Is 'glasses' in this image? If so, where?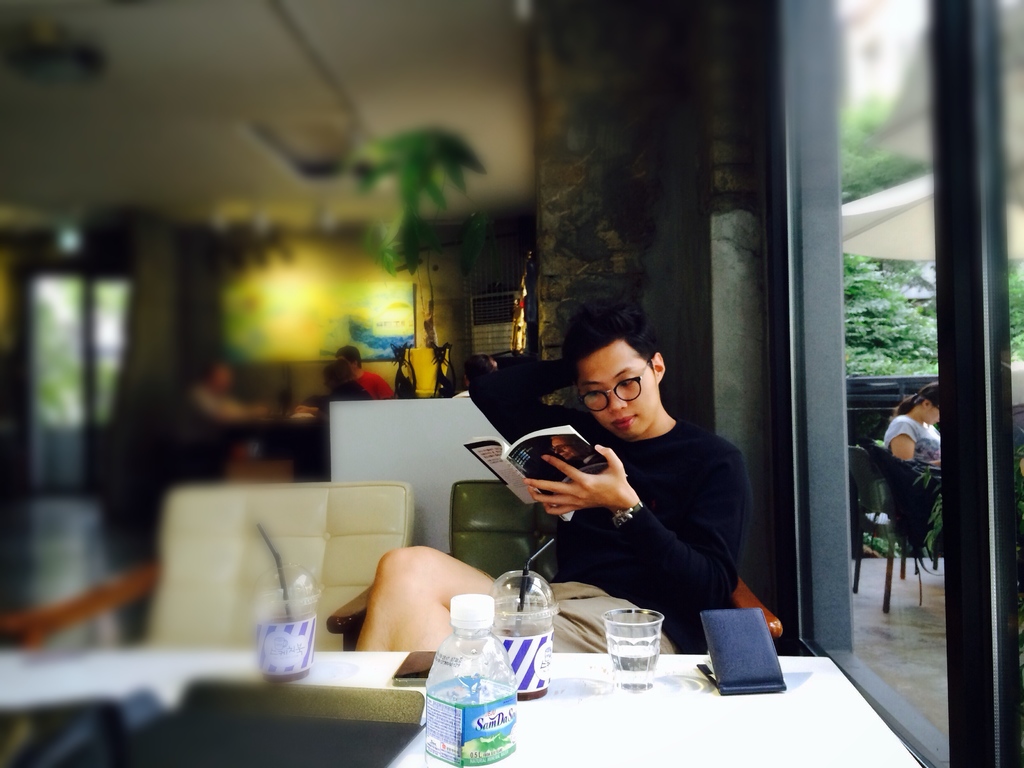
Yes, at <bbox>580, 362, 646, 412</bbox>.
